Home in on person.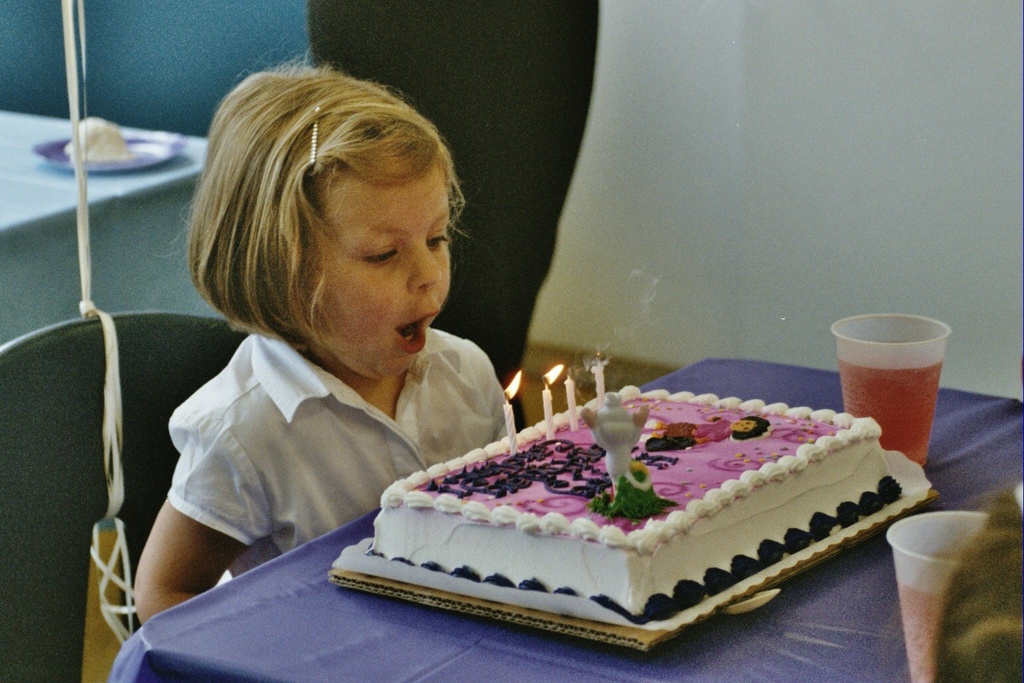
Homed in at l=133, t=57, r=503, b=626.
